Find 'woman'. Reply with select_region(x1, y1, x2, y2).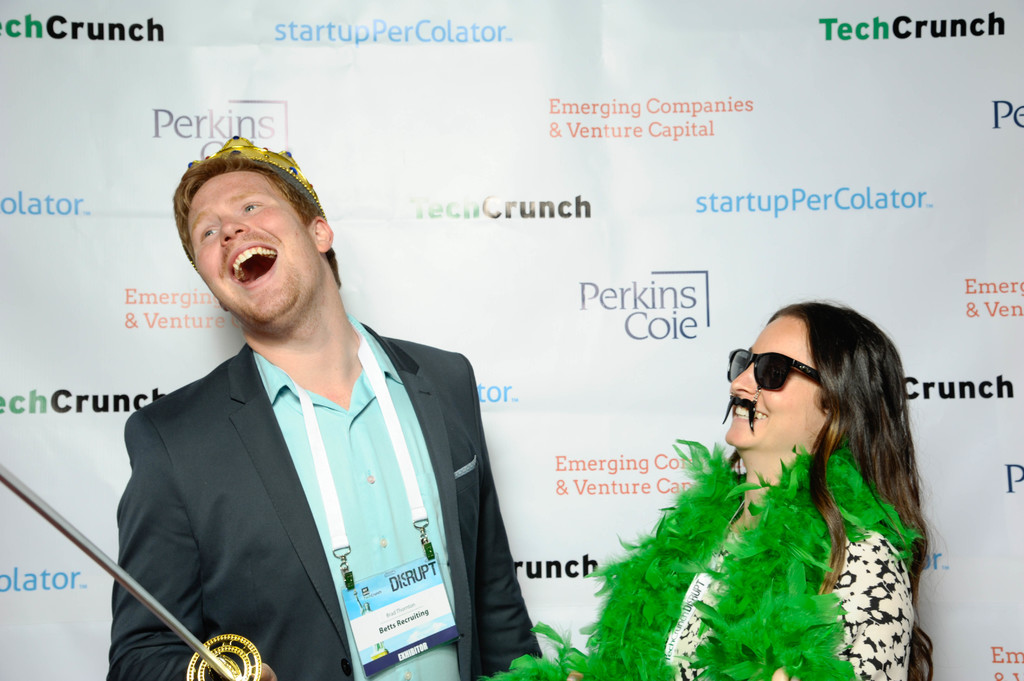
select_region(490, 298, 921, 680).
